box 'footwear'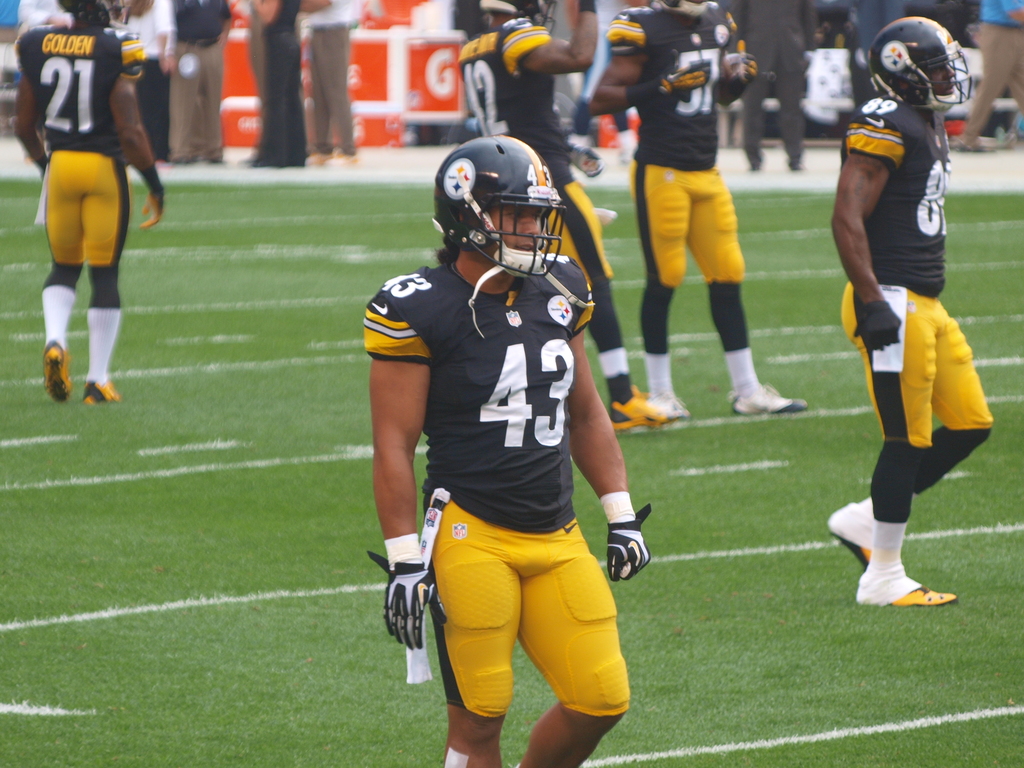
rect(822, 500, 877, 568)
